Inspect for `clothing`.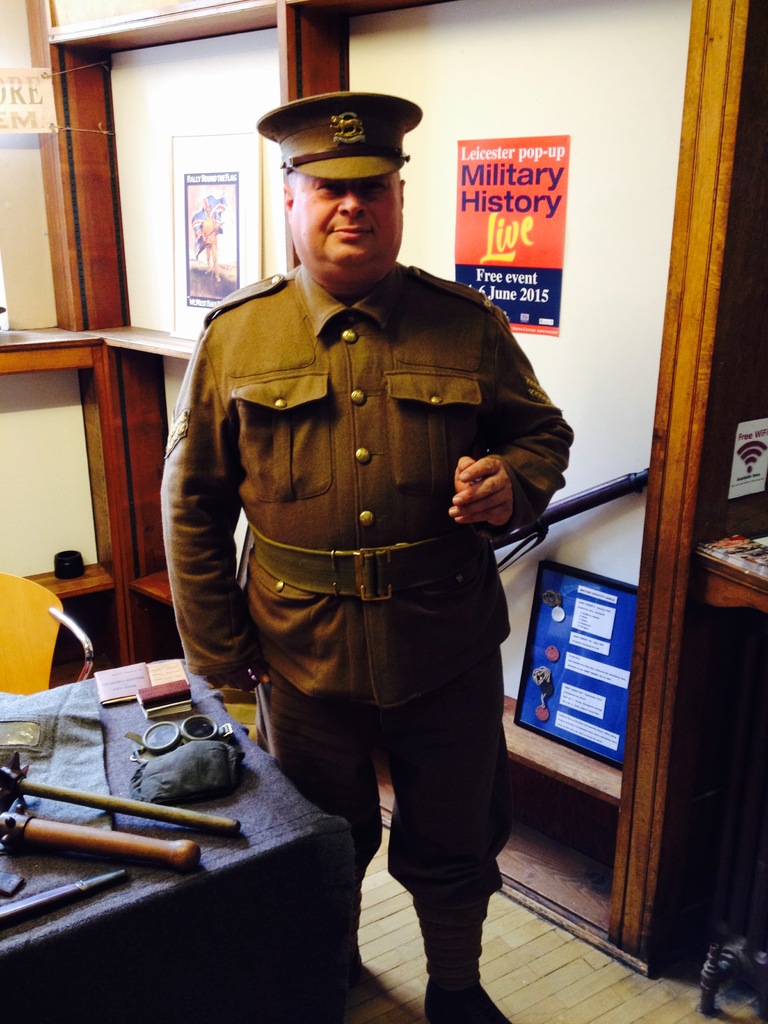
Inspection: [175,156,558,903].
